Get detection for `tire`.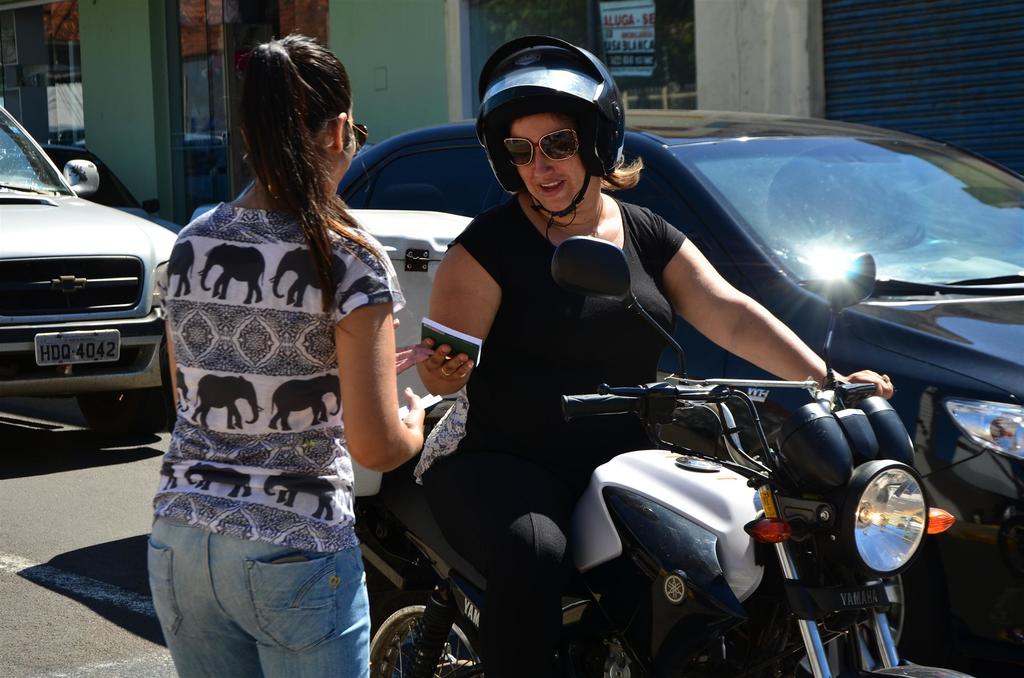
Detection: bbox=(371, 592, 506, 677).
